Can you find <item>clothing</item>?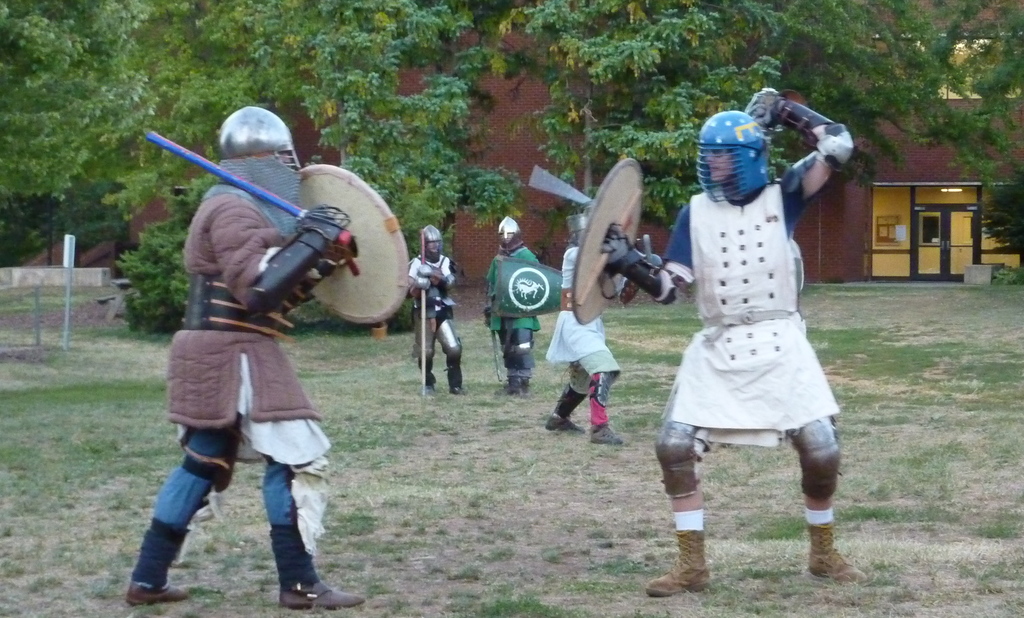
Yes, bounding box: (x1=568, y1=345, x2=625, y2=395).
